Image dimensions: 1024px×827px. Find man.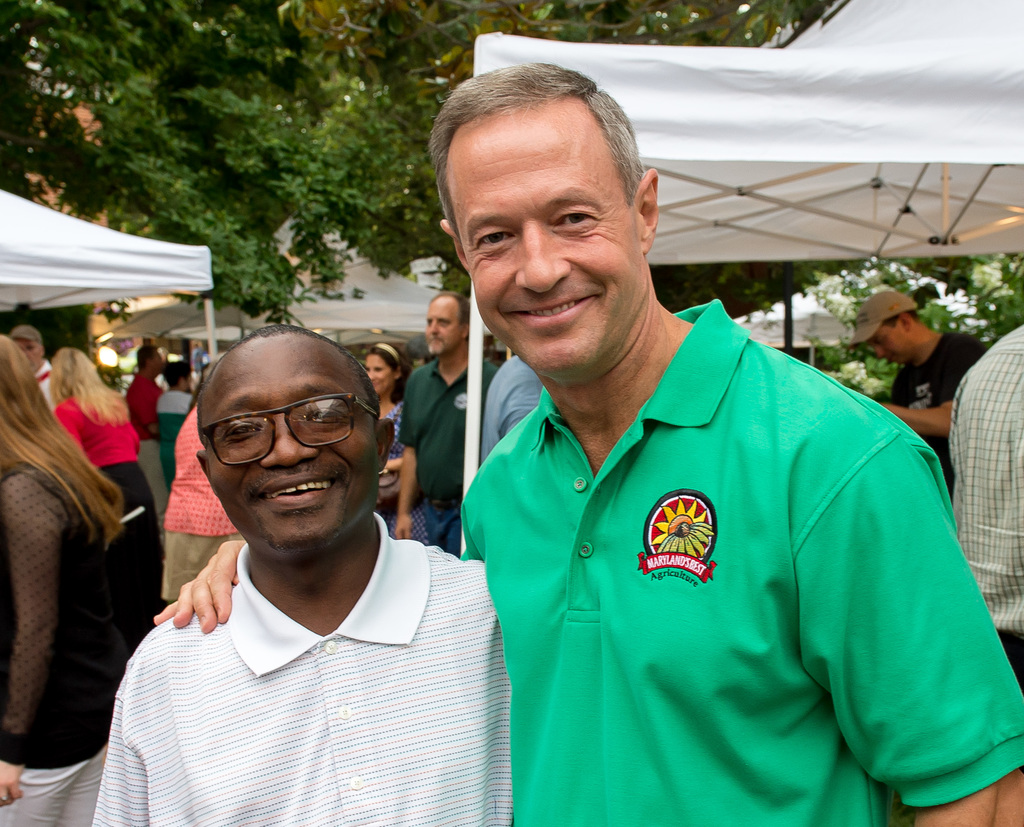
region(122, 339, 165, 535).
